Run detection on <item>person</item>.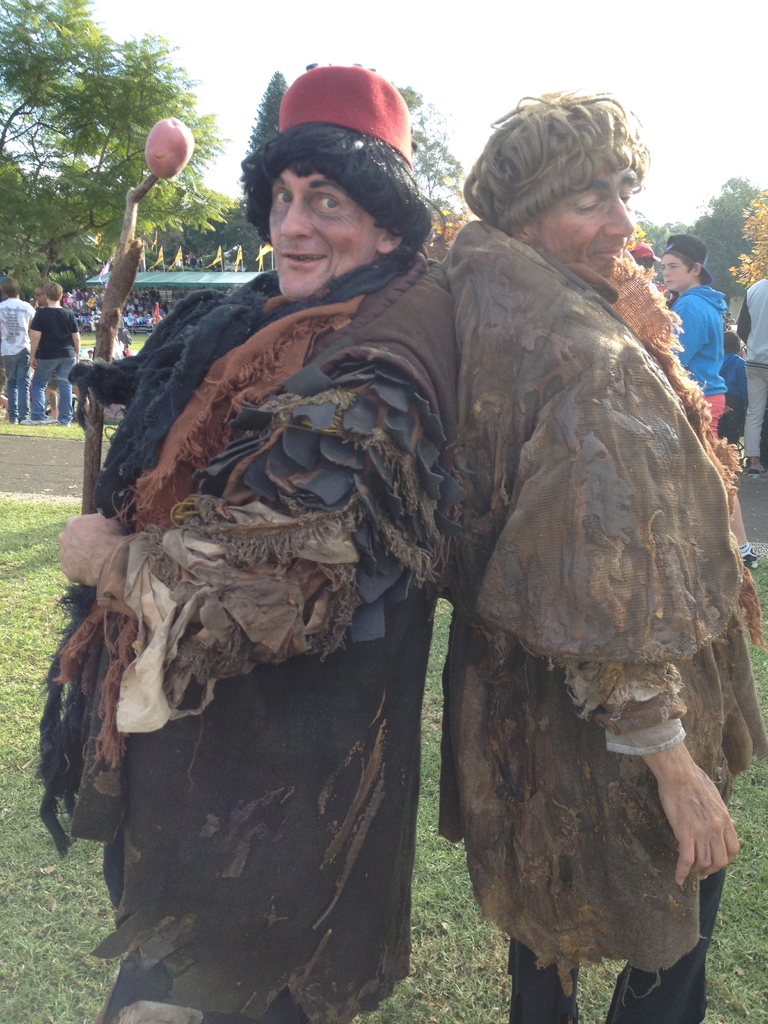
Result: Rect(0, 281, 36, 419).
